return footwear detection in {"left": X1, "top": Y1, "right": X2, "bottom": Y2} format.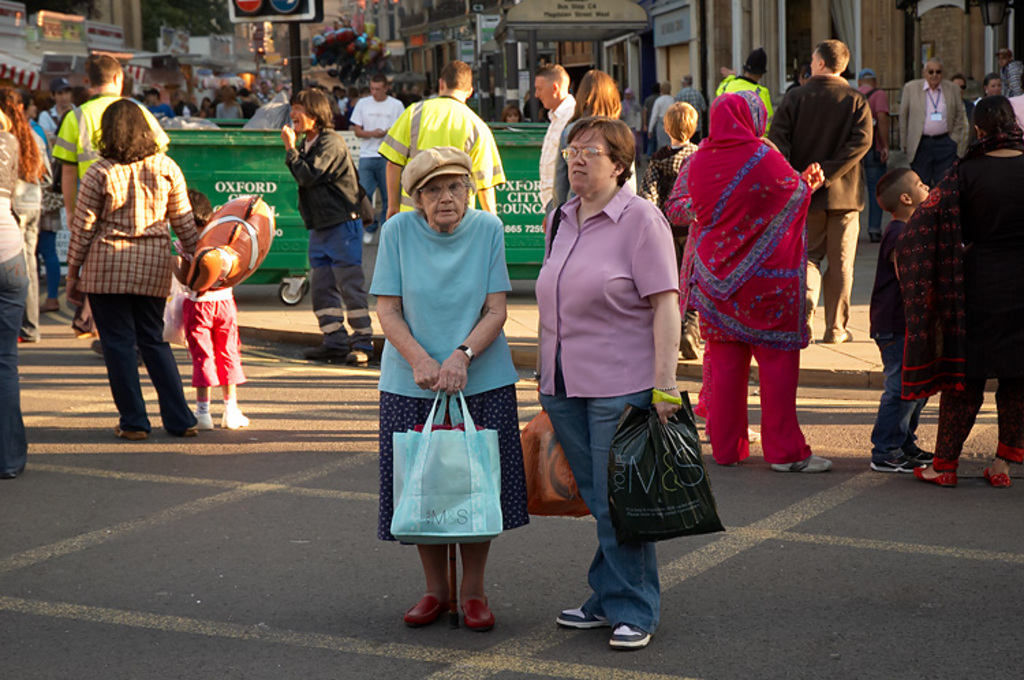
{"left": 552, "top": 602, "right": 609, "bottom": 634}.
